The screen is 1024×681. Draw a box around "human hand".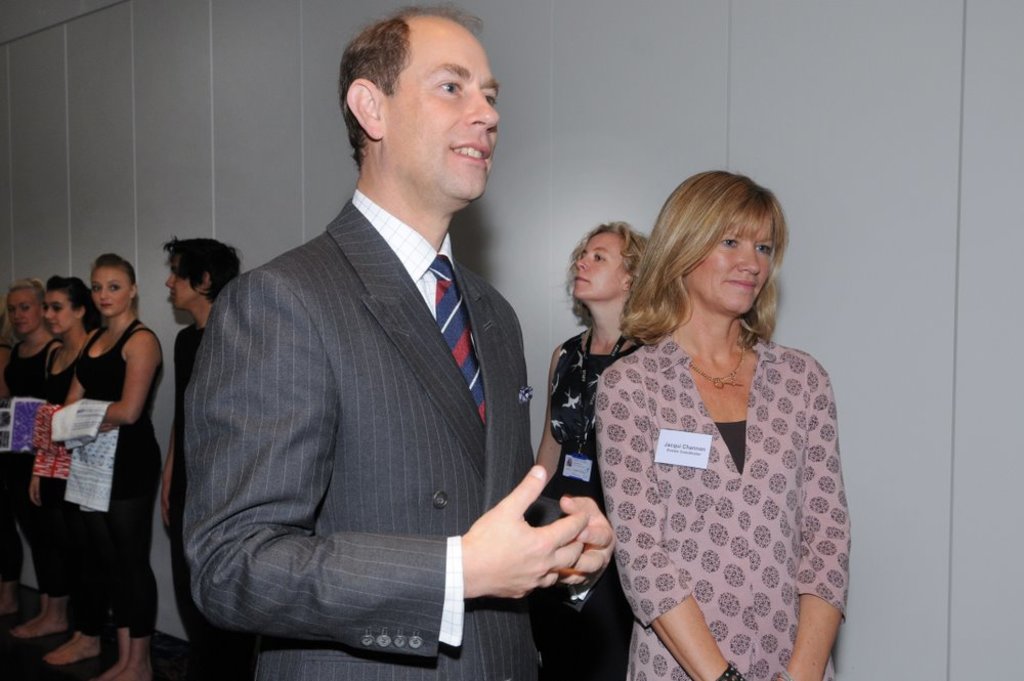
(x1=447, y1=459, x2=595, y2=615).
